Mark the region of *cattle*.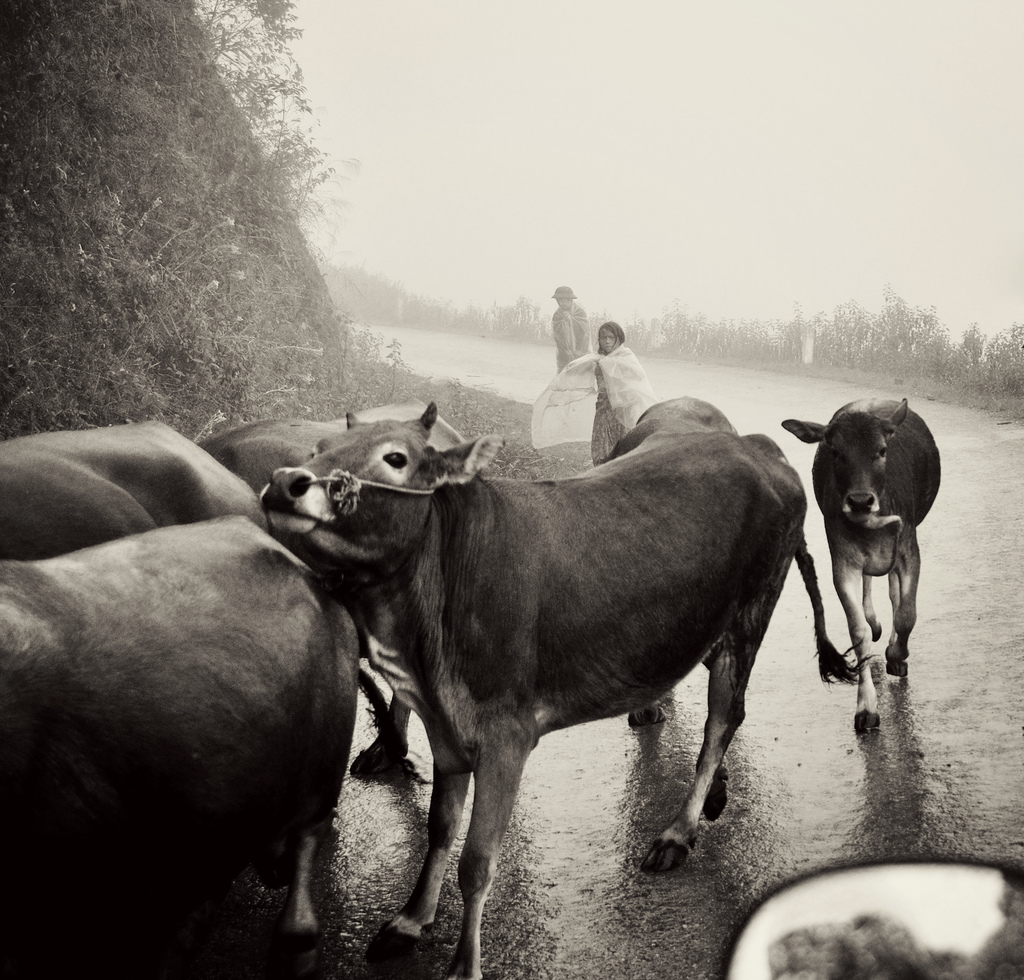
Region: box=[200, 421, 411, 778].
